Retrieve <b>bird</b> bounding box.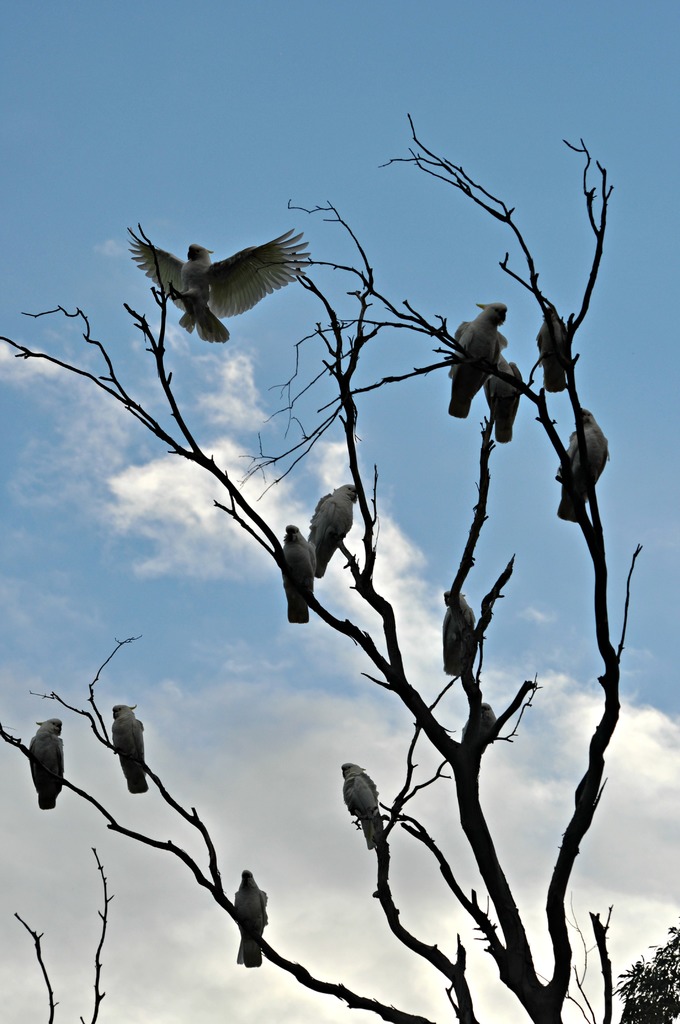
Bounding box: 451:301:506:422.
